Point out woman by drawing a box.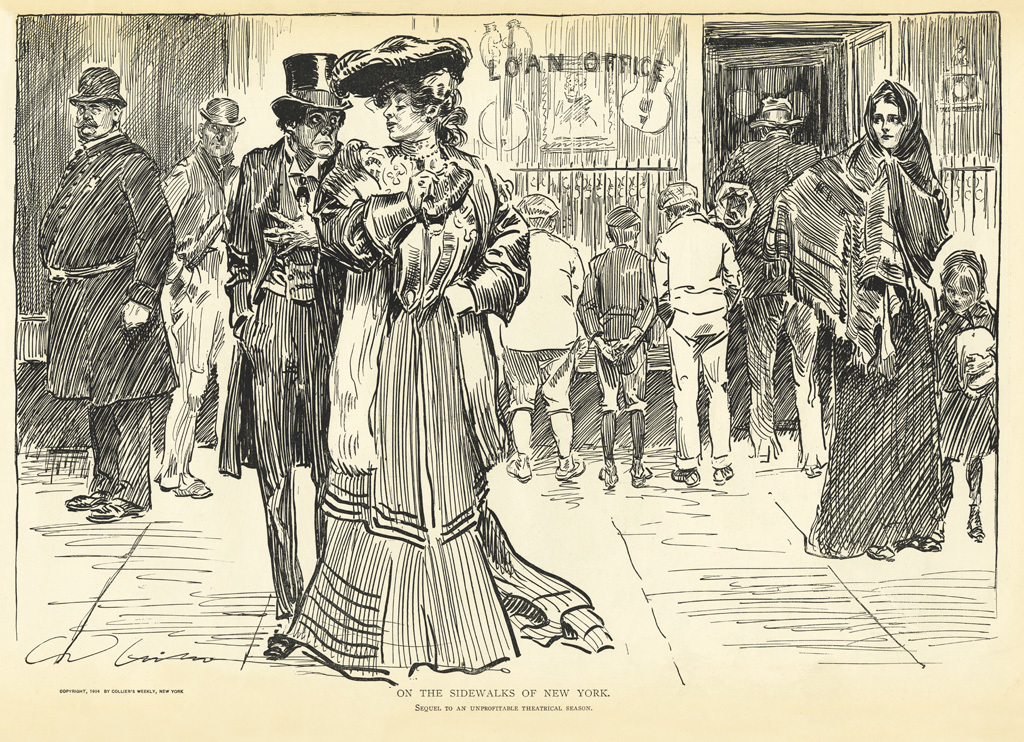
l=285, t=38, r=541, b=666.
